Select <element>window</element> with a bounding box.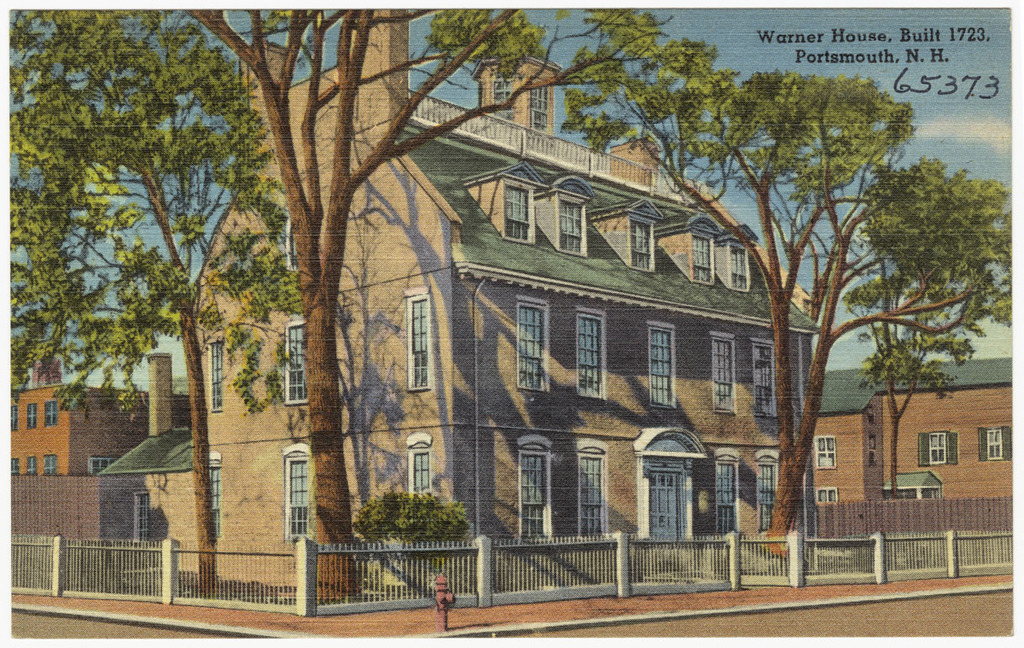
(485, 72, 515, 122).
